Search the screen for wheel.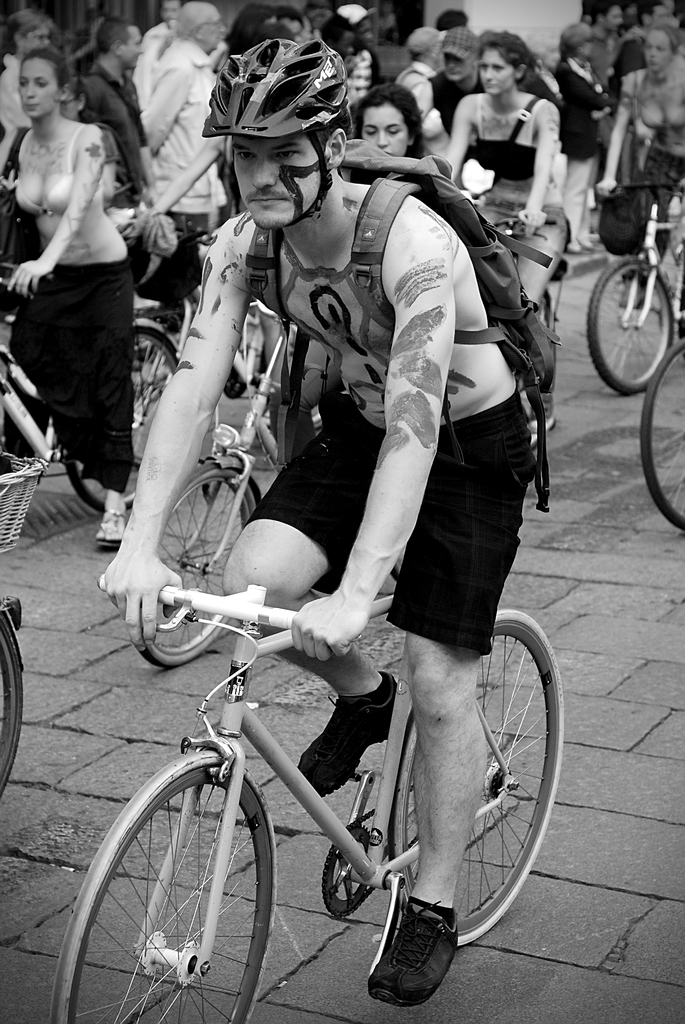
Found at BBox(522, 292, 558, 449).
